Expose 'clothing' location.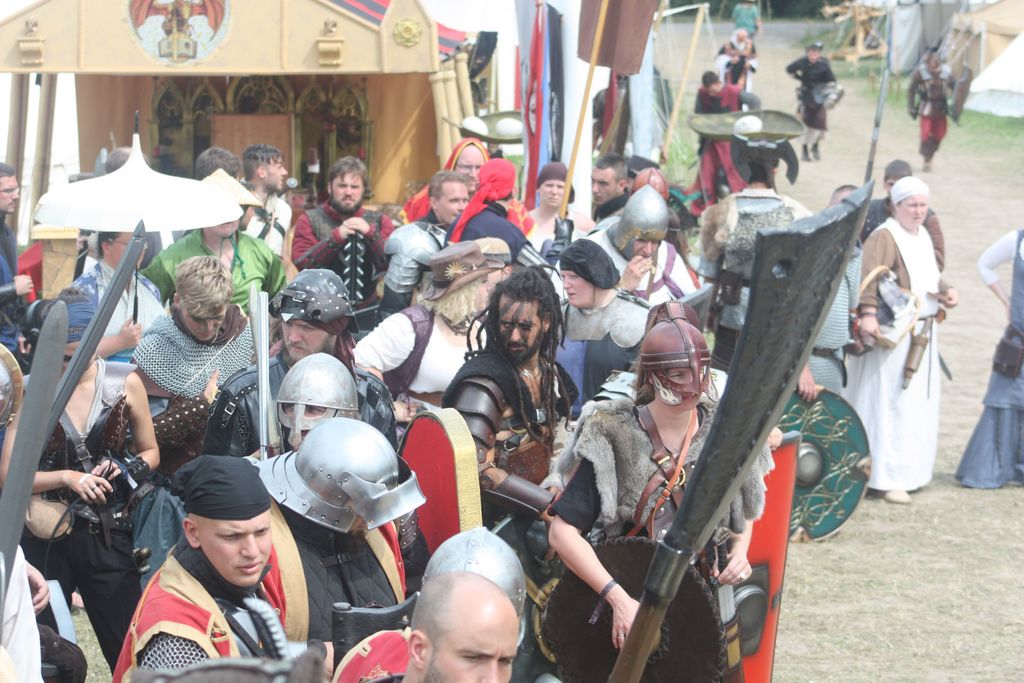
Exposed at (x1=291, y1=190, x2=383, y2=269).
